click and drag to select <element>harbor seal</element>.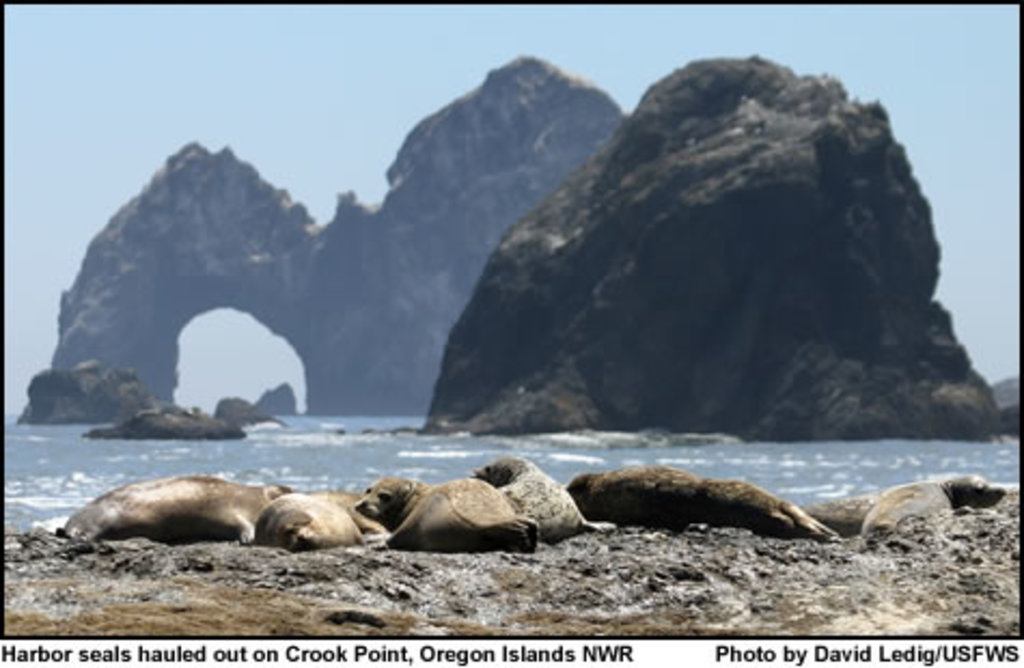
Selection: crop(65, 472, 297, 565).
